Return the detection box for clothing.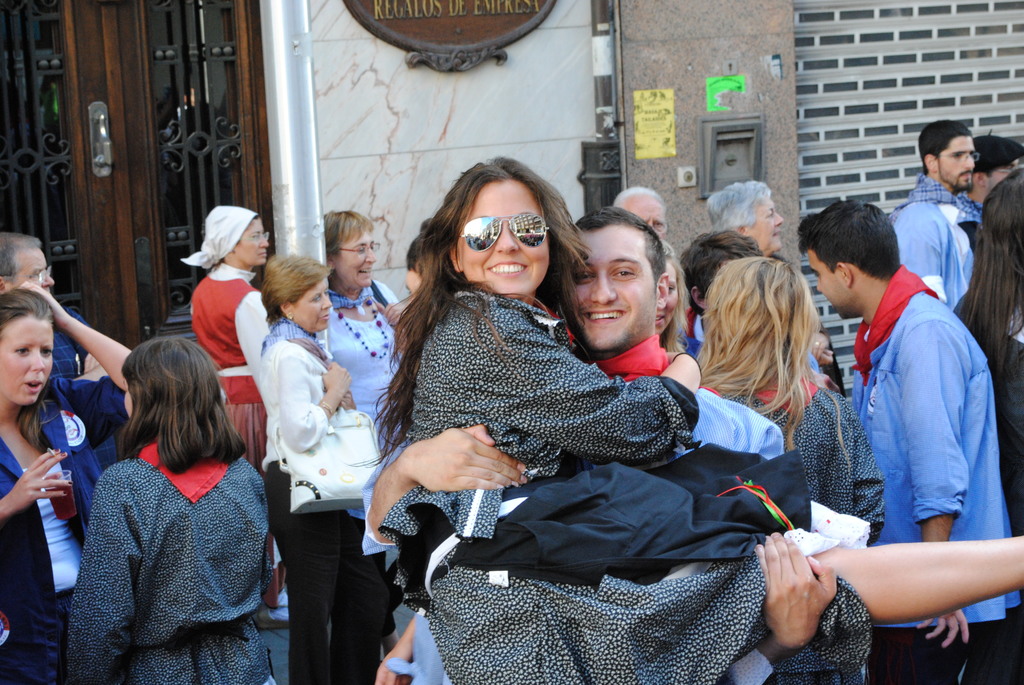
Rect(0, 378, 125, 684).
